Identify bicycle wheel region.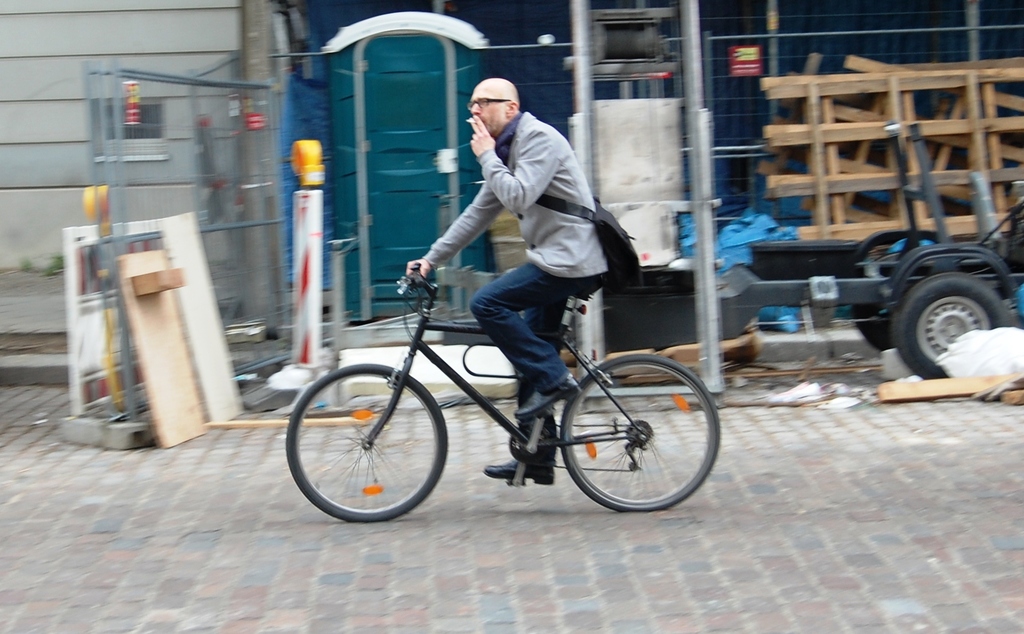
Region: bbox=(292, 364, 456, 518).
